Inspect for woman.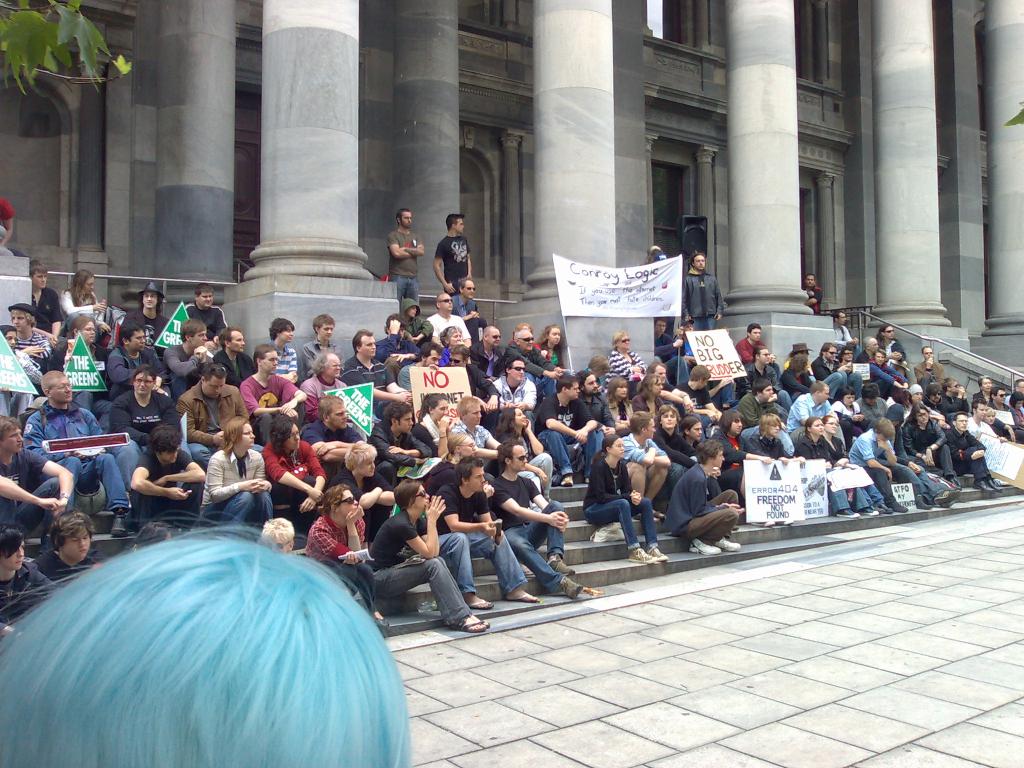
Inspection: (x1=630, y1=371, x2=662, y2=419).
